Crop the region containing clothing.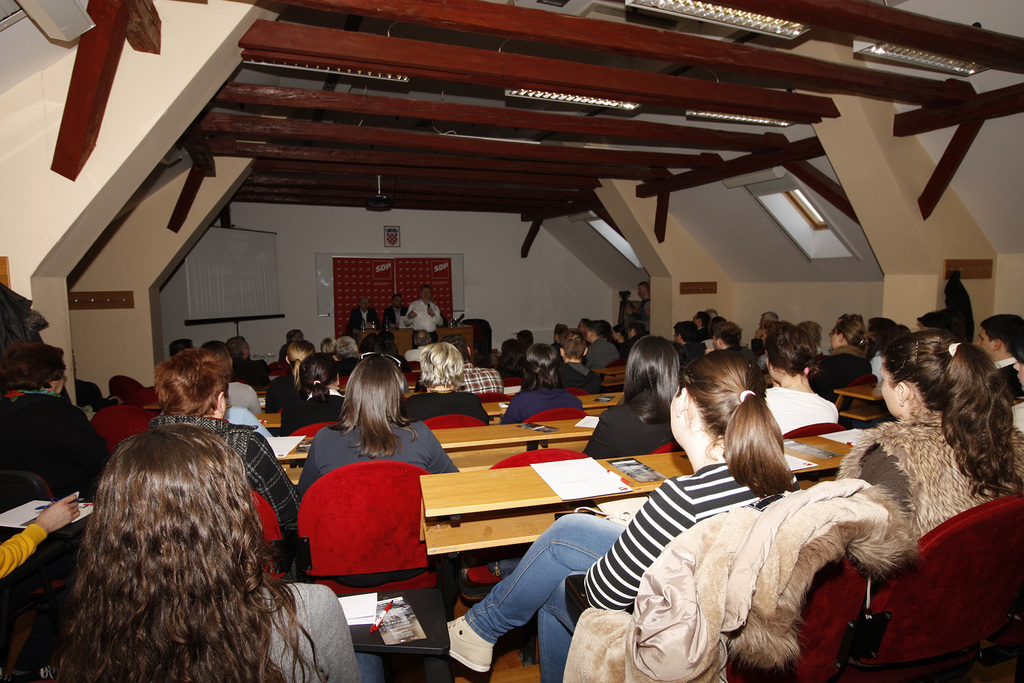
Crop region: [456, 457, 902, 682].
